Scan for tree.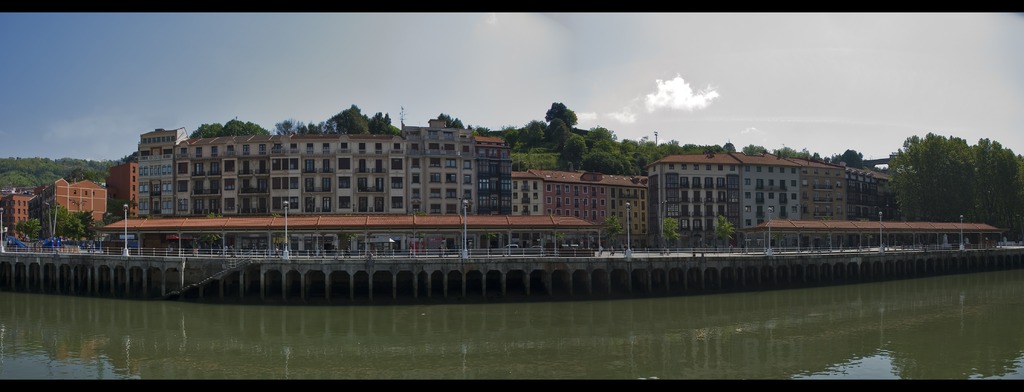
Scan result: 367, 111, 399, 132.
